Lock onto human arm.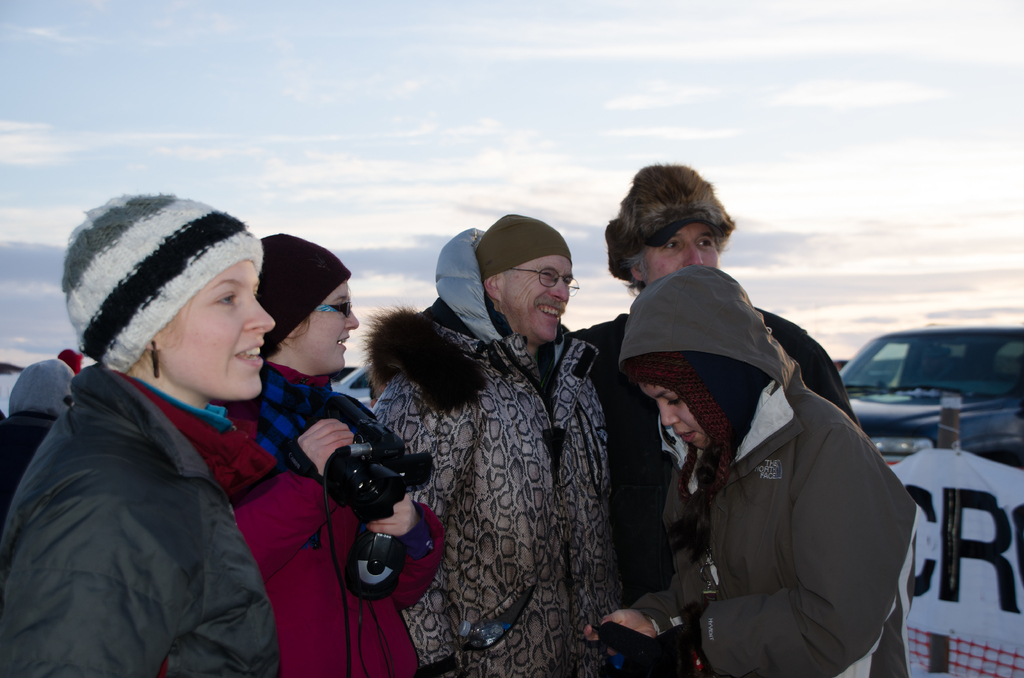
Locked: (598, 577, 696, 649).
